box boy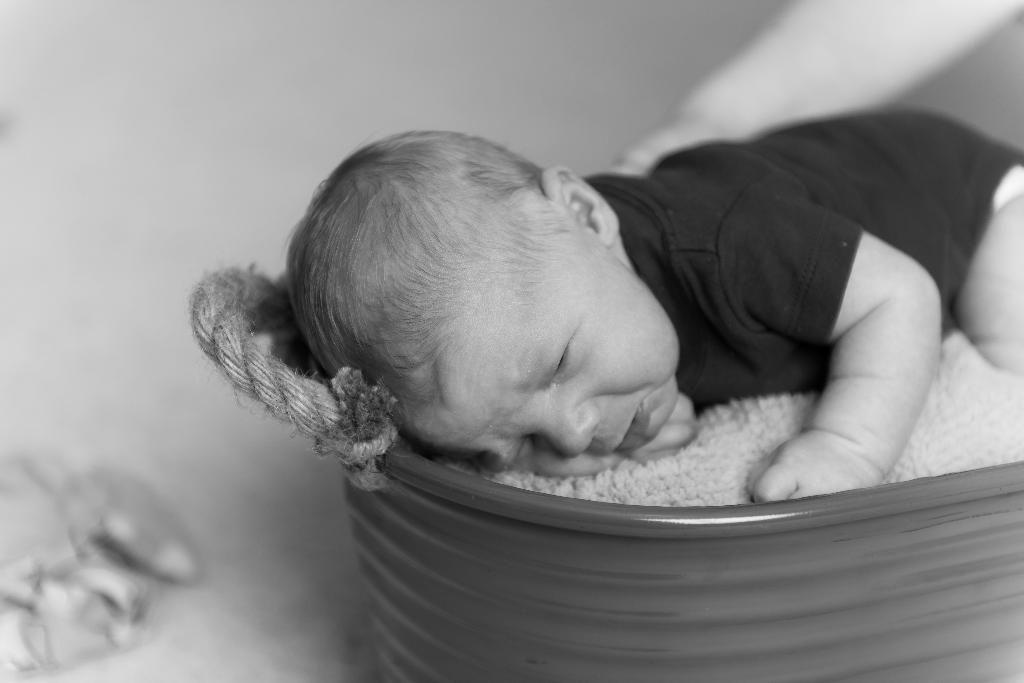
x1=282 y1=99 x2=1023 y2=506
